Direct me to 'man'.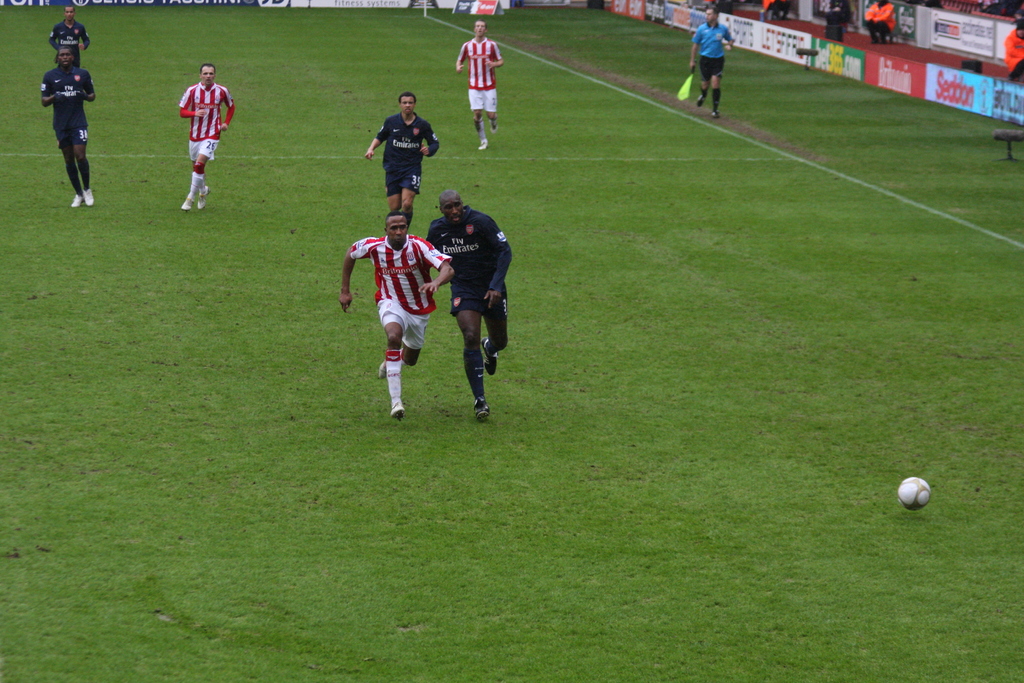
Direction: {"left": 682, "top": 4, "right": 734, "bottom": 120}.
